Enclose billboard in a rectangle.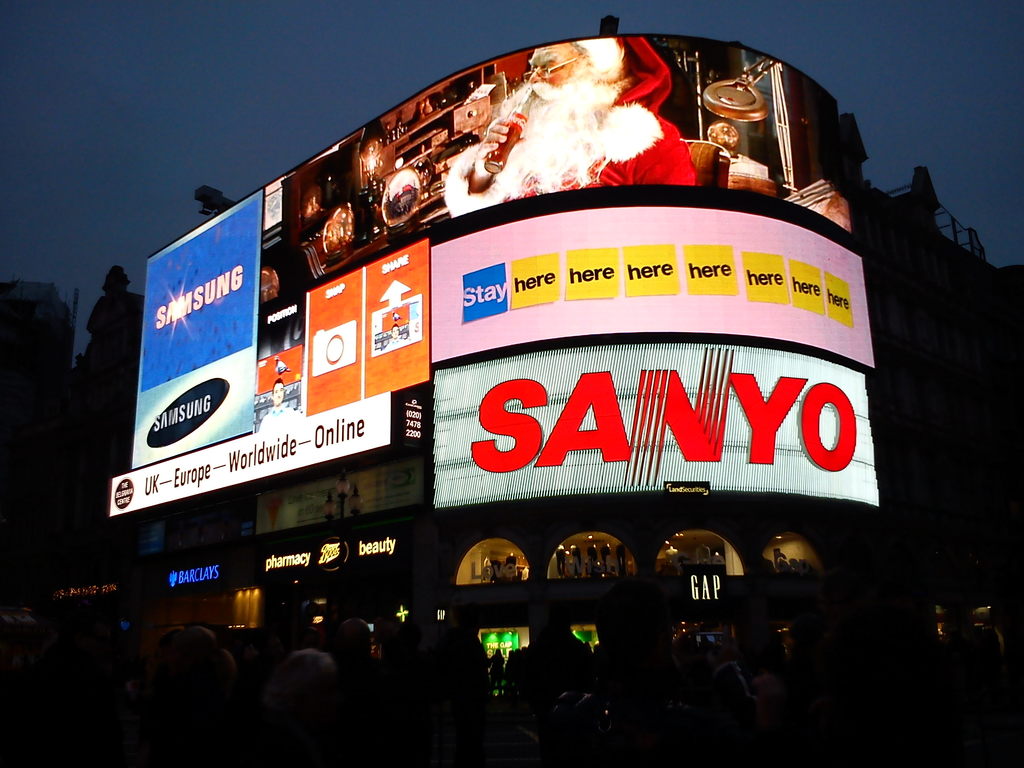
x1=252, y1=295, x2=308, y2=433.
